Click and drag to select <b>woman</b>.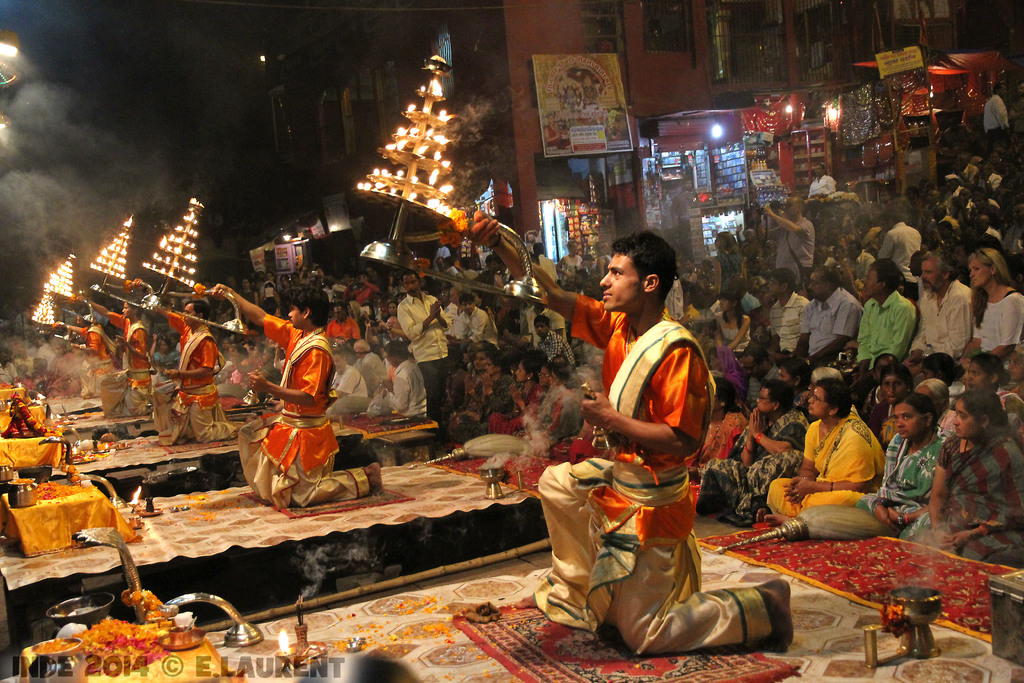
Selection: x1=920, y1=350, x2=961, y2=404.
